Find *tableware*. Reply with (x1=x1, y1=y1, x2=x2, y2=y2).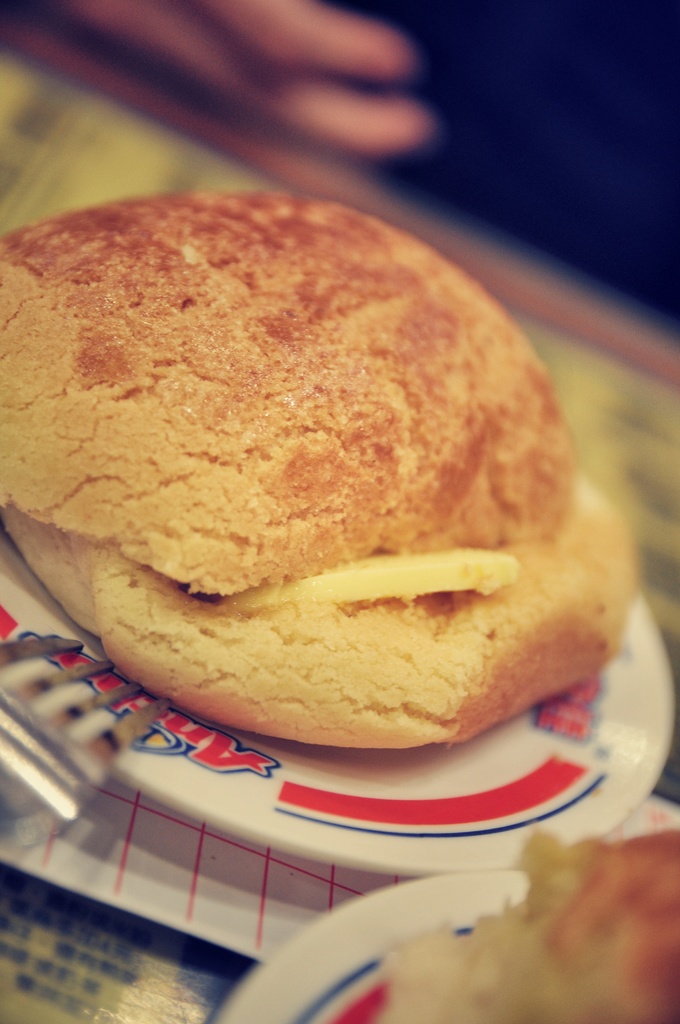
(x1=1, y1=505, x2=679, y2=876).
